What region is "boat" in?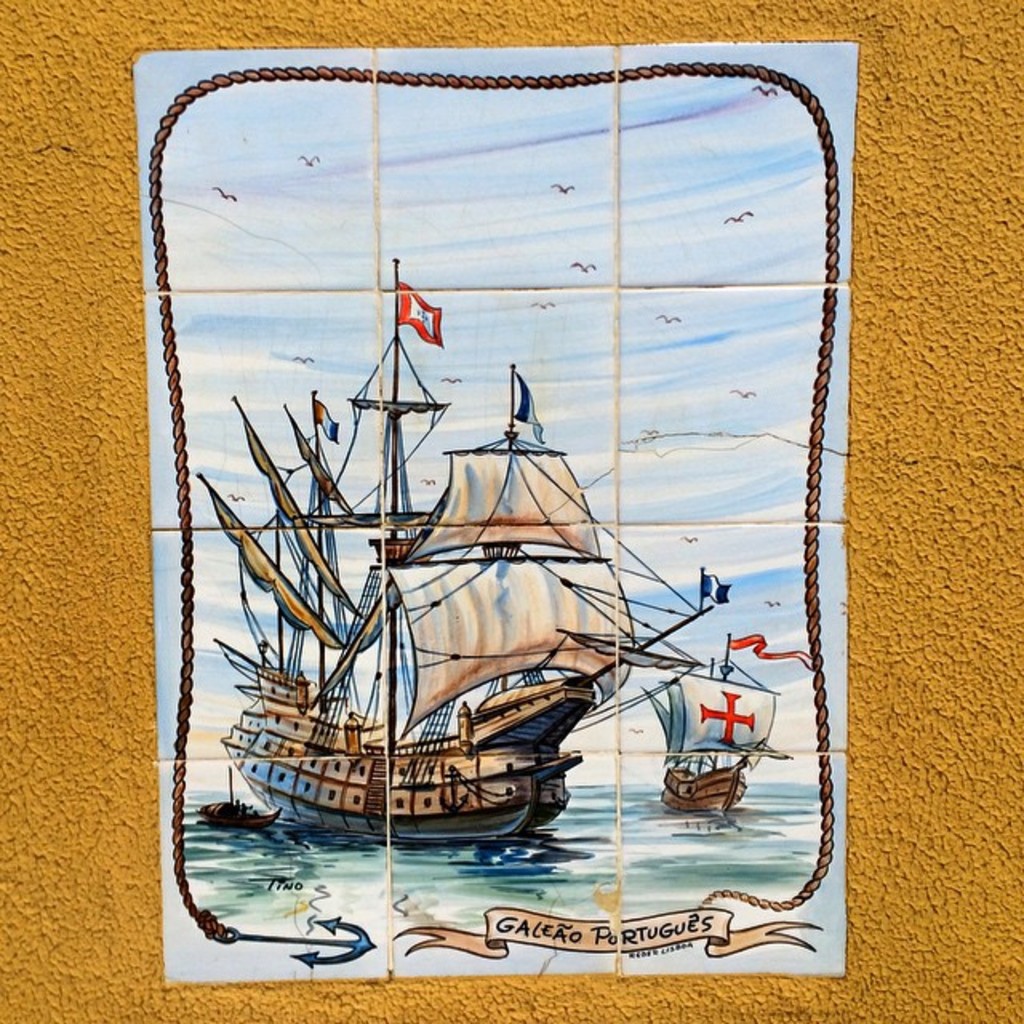
BBox(194, 214, 747, 851).
